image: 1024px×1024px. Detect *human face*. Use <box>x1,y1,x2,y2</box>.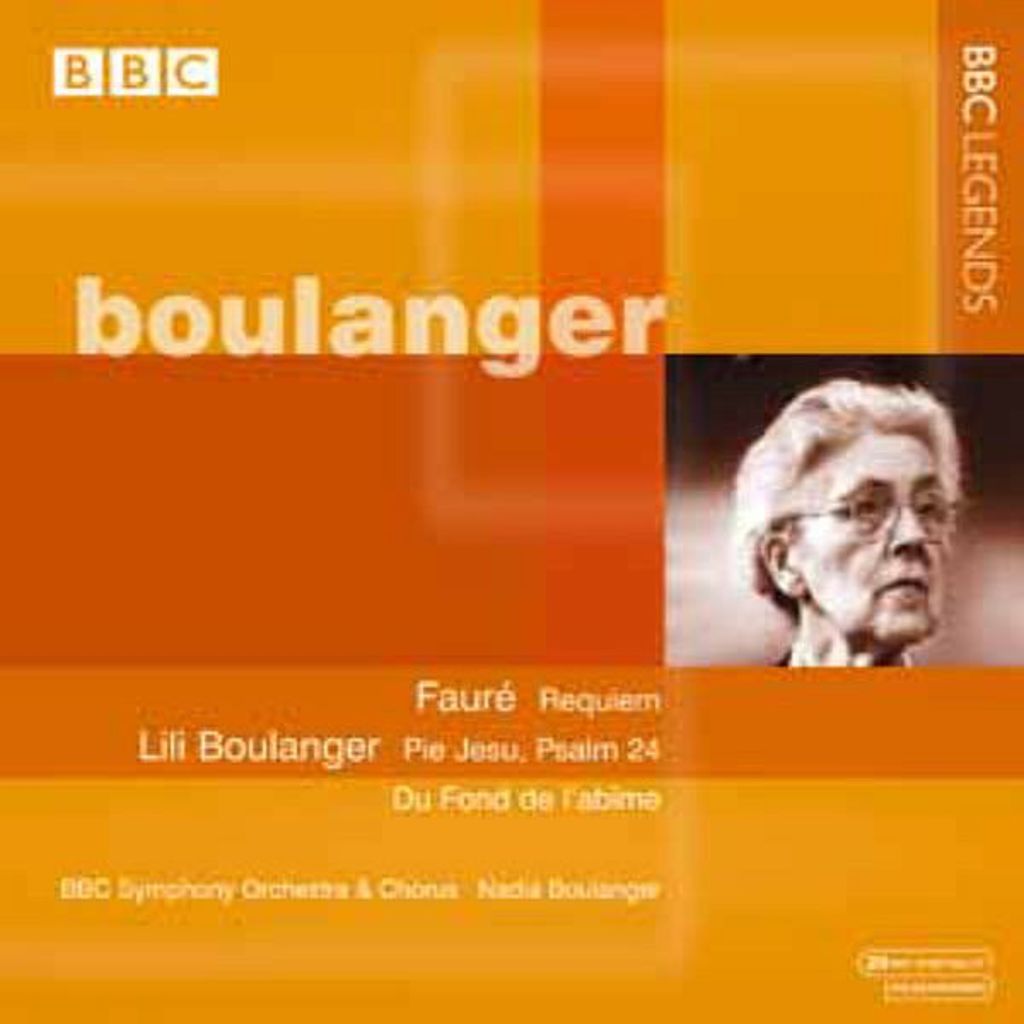
<box>785,425,951,643</box>.
